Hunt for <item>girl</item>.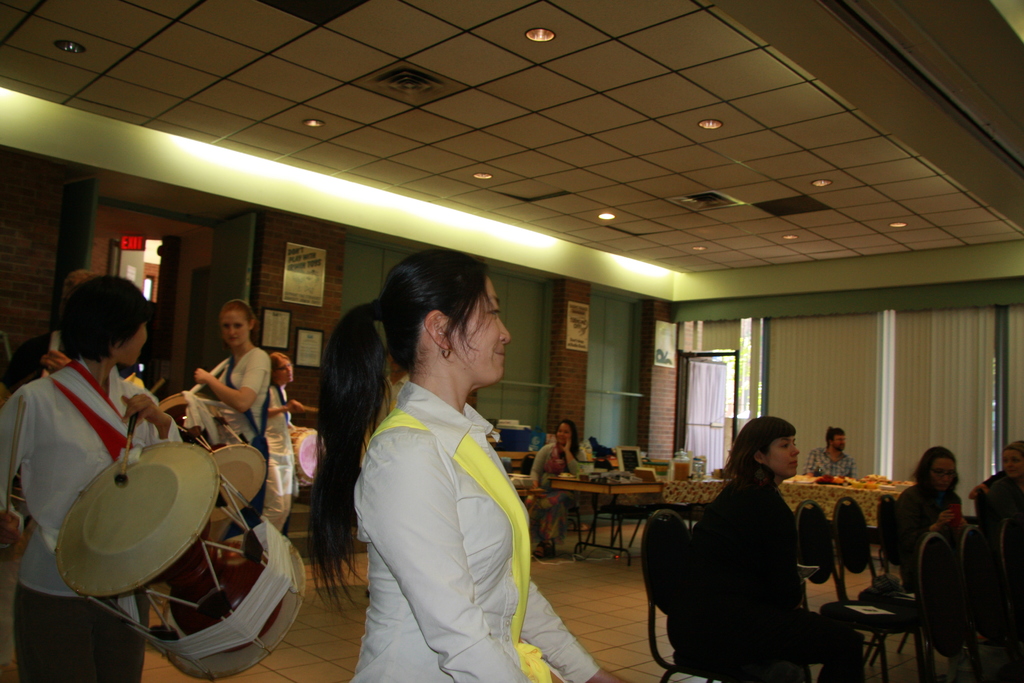
Hunted down at Rect(0, 269, 182, 682).
